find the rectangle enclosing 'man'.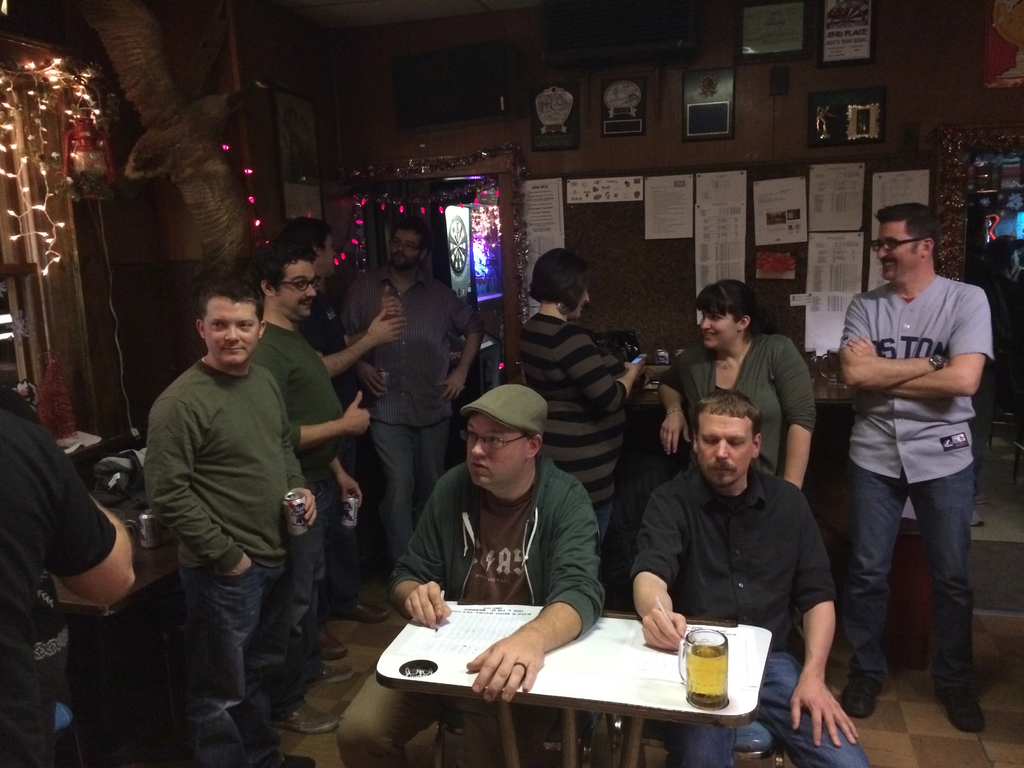
detection(812, 188, 999, 738).
